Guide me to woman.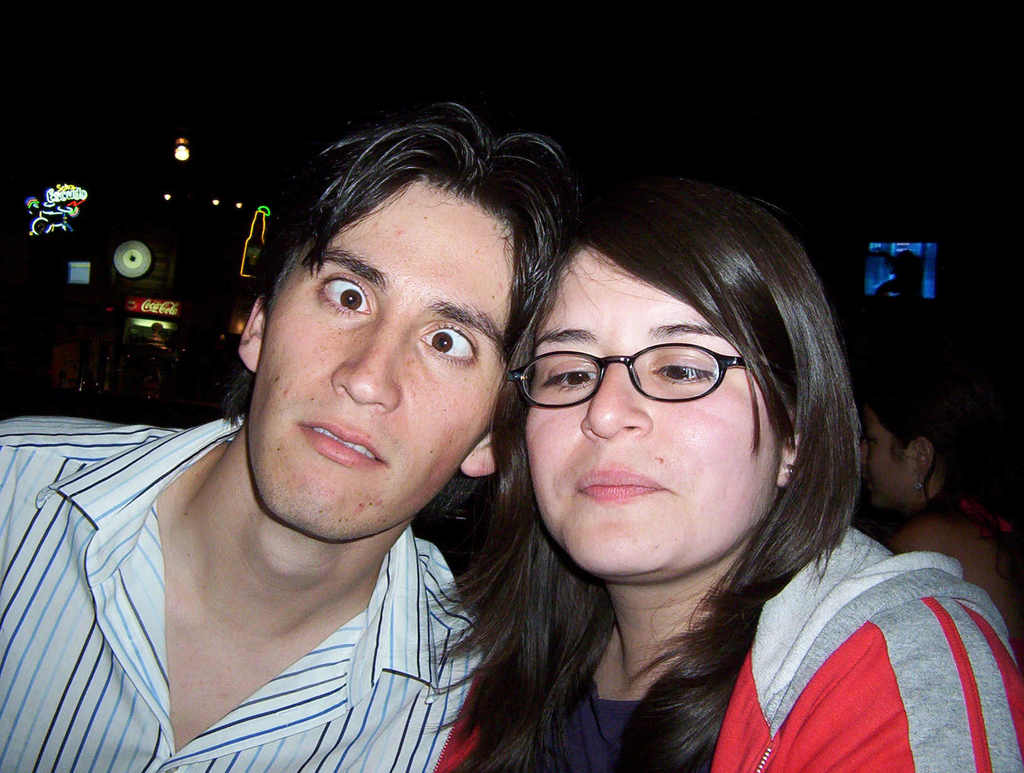
Guidance: (left=426, top=175, right=1023, bottom=772).
